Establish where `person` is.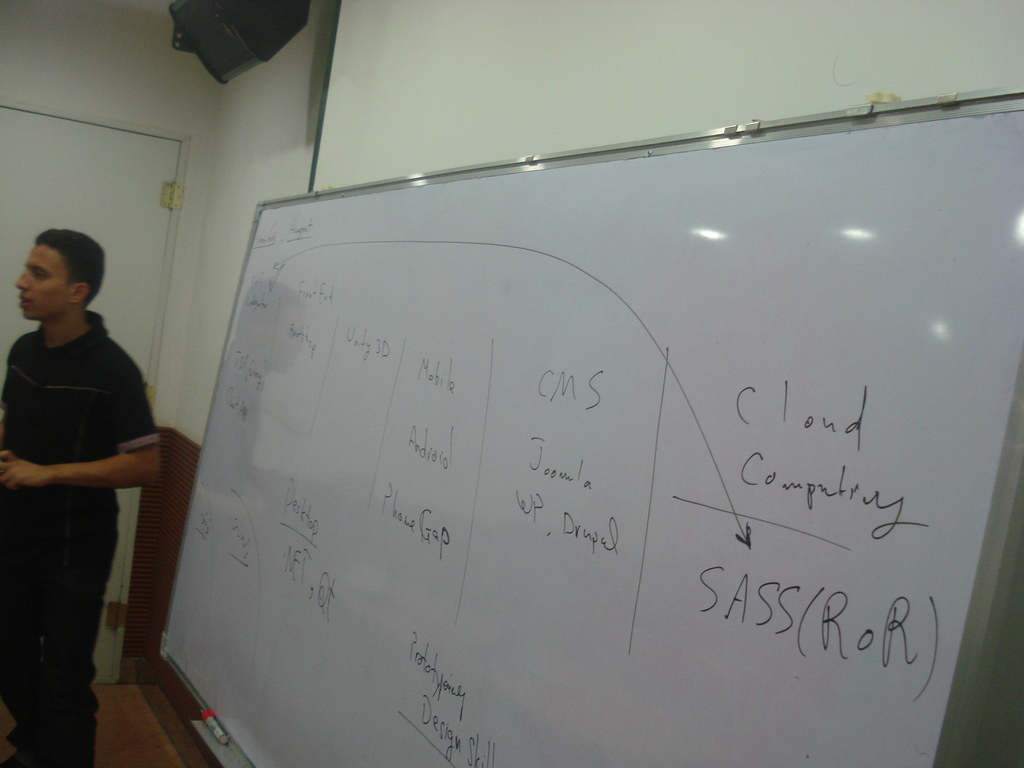
Established at Rect(8, 209, 186, 744).
